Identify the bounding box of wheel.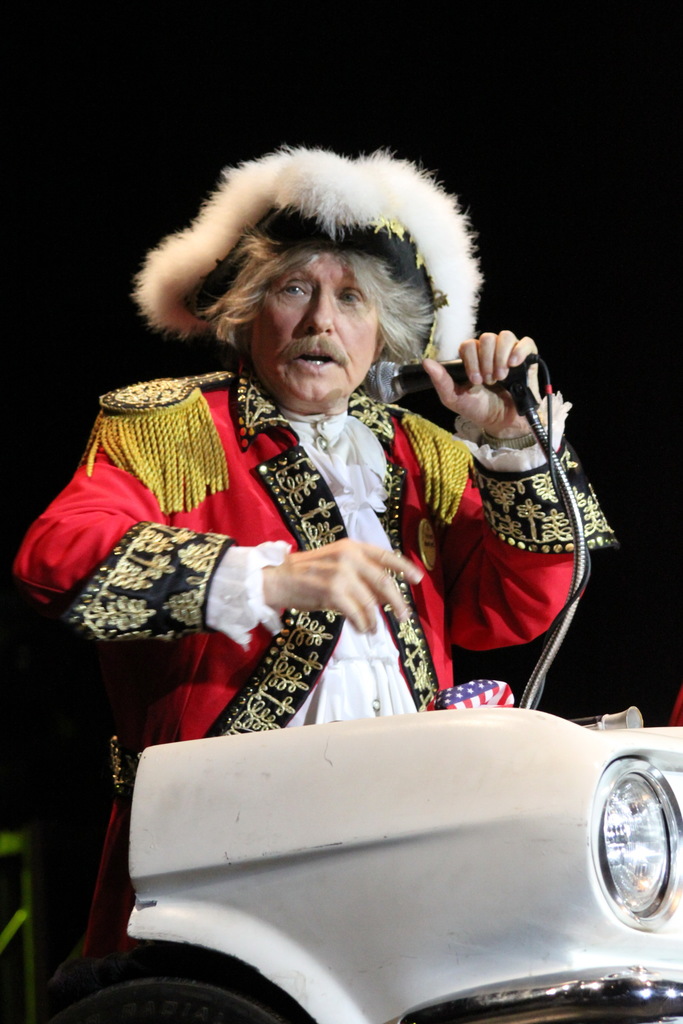
{"left": 59, "top": 975, "right": 281, "bottom": 1023}.
